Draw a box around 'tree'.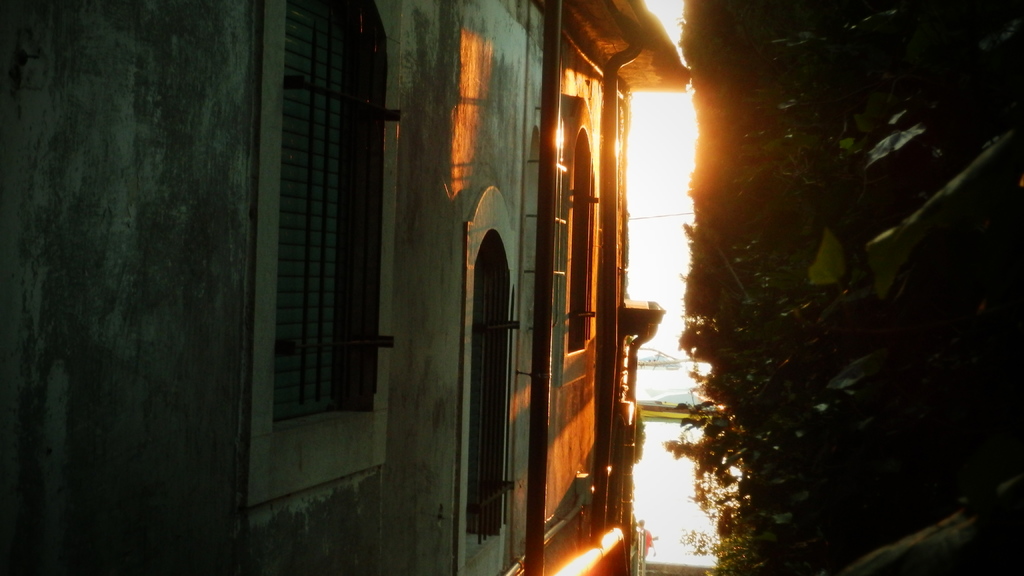
l=668, t=13, r=1023, b=567.
